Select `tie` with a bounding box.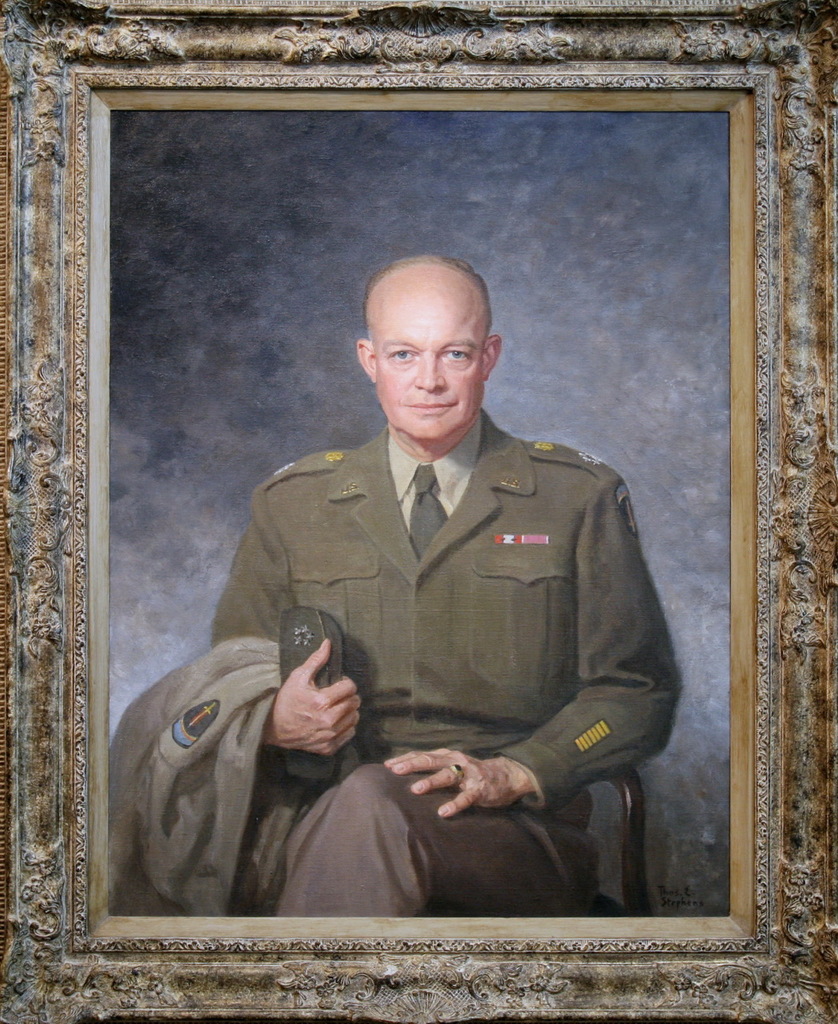
(x1=404, y1=466, x2=445, y2=556).
